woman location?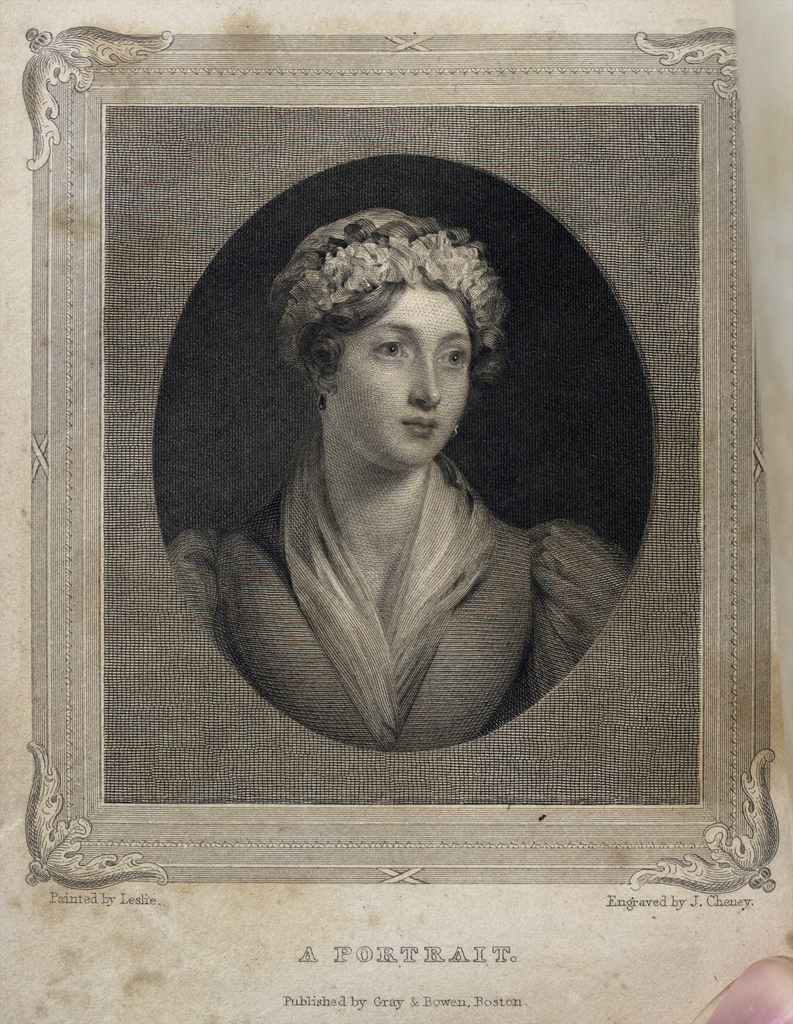
bbox(165, 169, 625, 782)
